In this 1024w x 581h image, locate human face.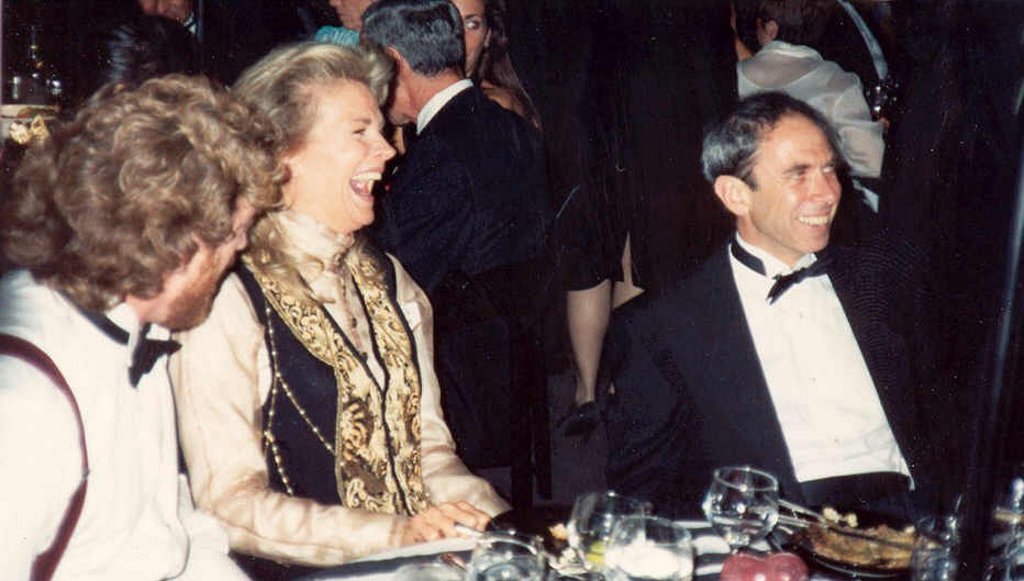
Bounding box: Rect(458, 0, 487, 70).
